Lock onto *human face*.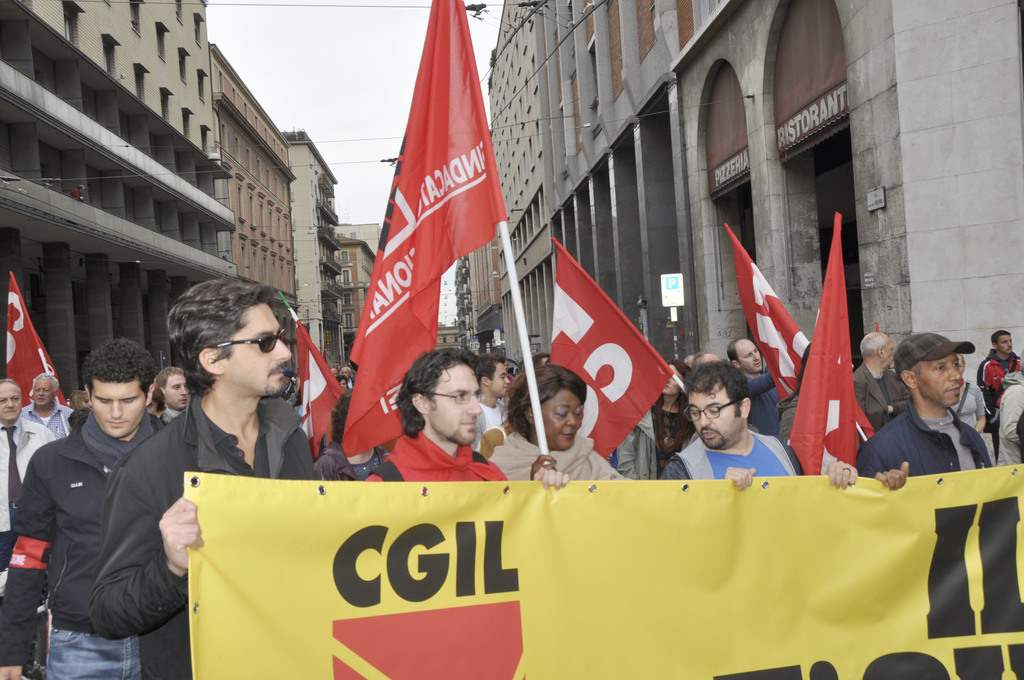
Locked: (left=956, top=352, right=964, bottom=369).
